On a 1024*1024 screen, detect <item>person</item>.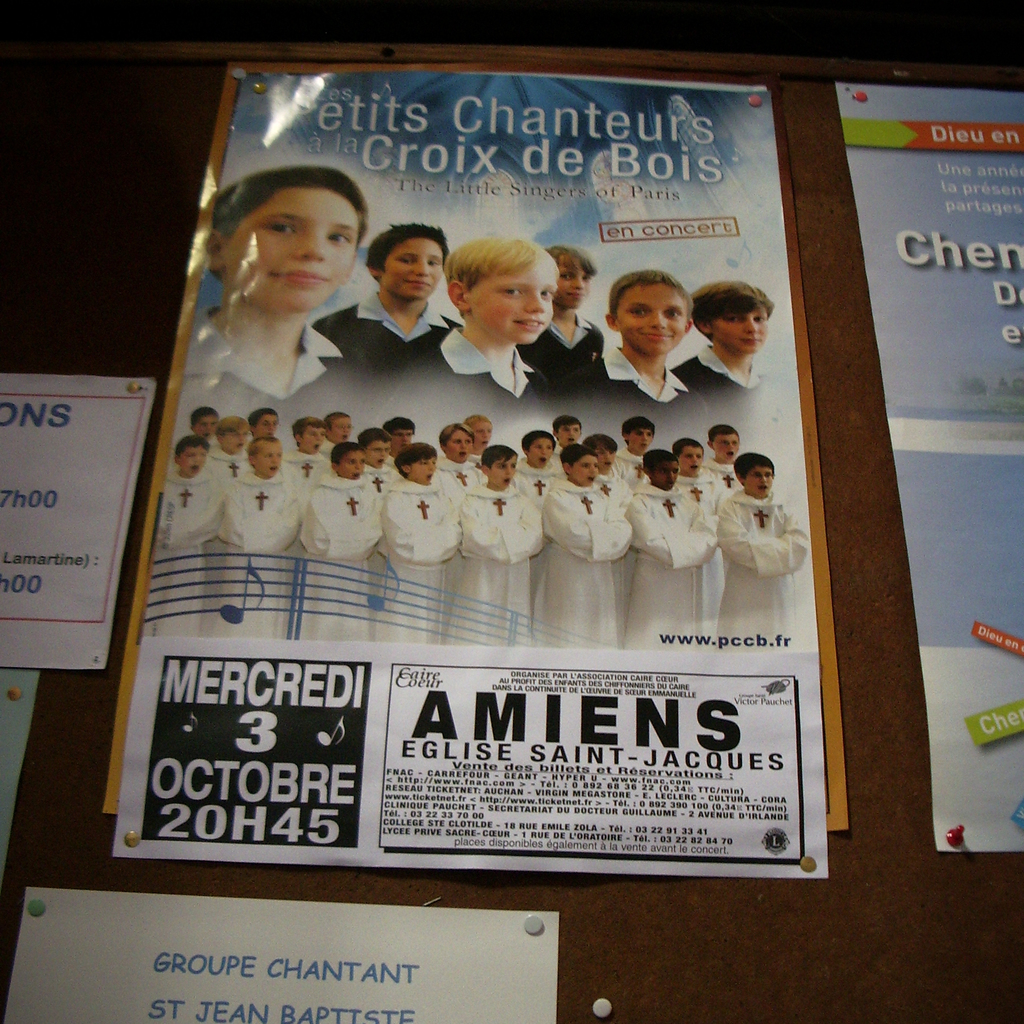
locate(524, 424, 554, 481).
